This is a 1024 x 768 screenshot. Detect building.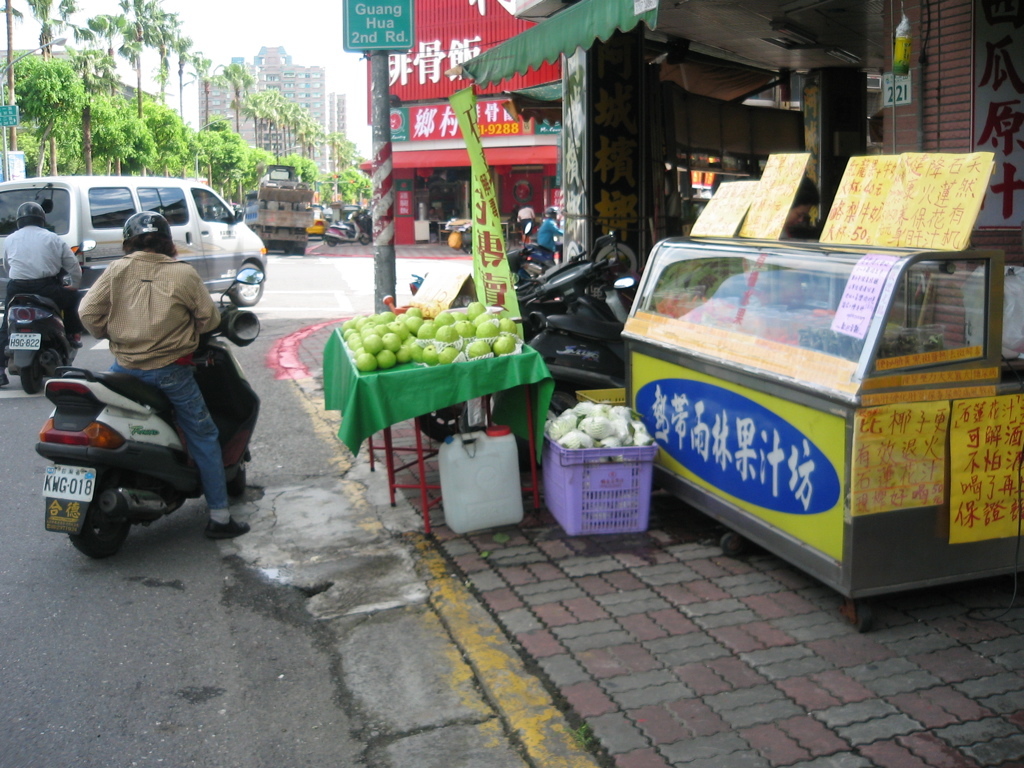
<region>0, 40, 152, 110</region>.
